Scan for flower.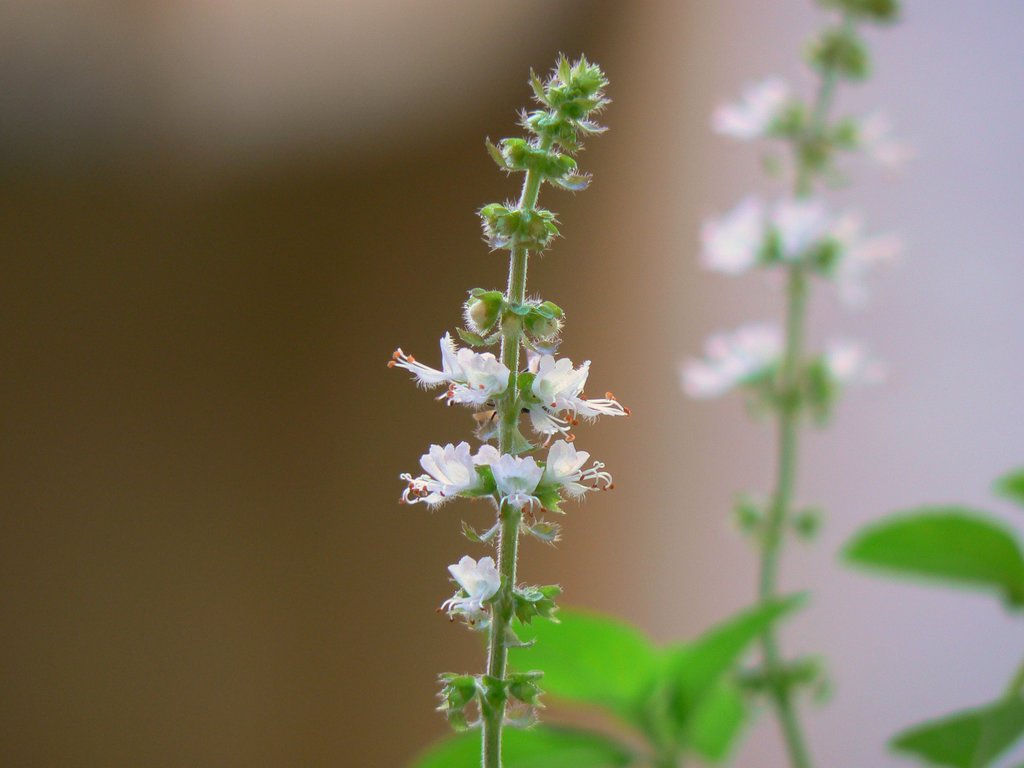
Scan result: (left=443, top=550, right=501, bottom=612).
